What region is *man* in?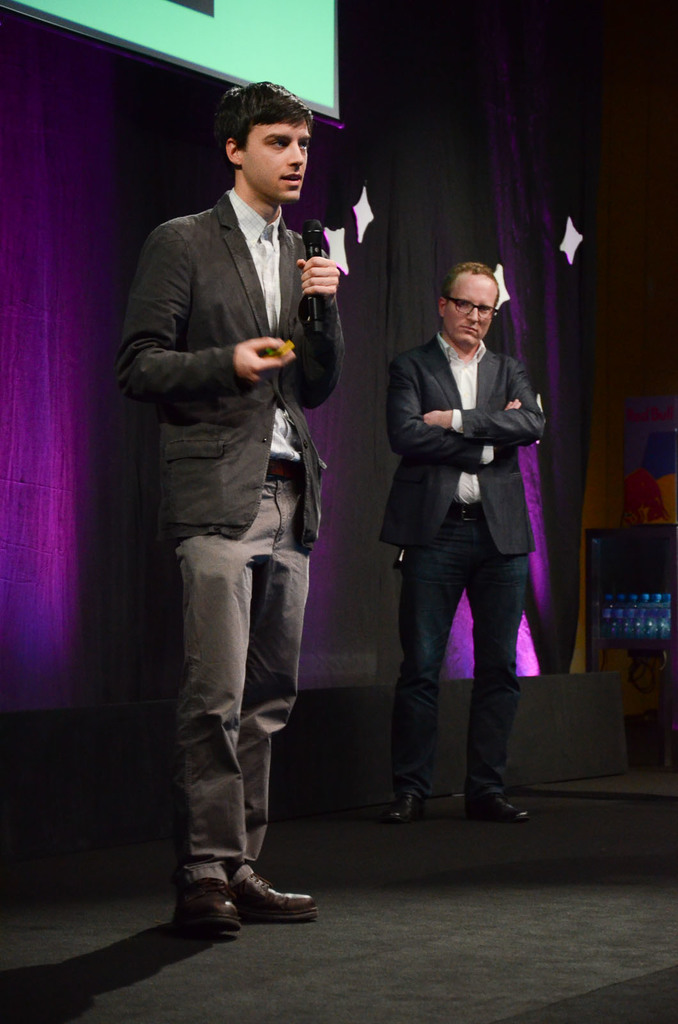
region(117, 84, 366, 911).
